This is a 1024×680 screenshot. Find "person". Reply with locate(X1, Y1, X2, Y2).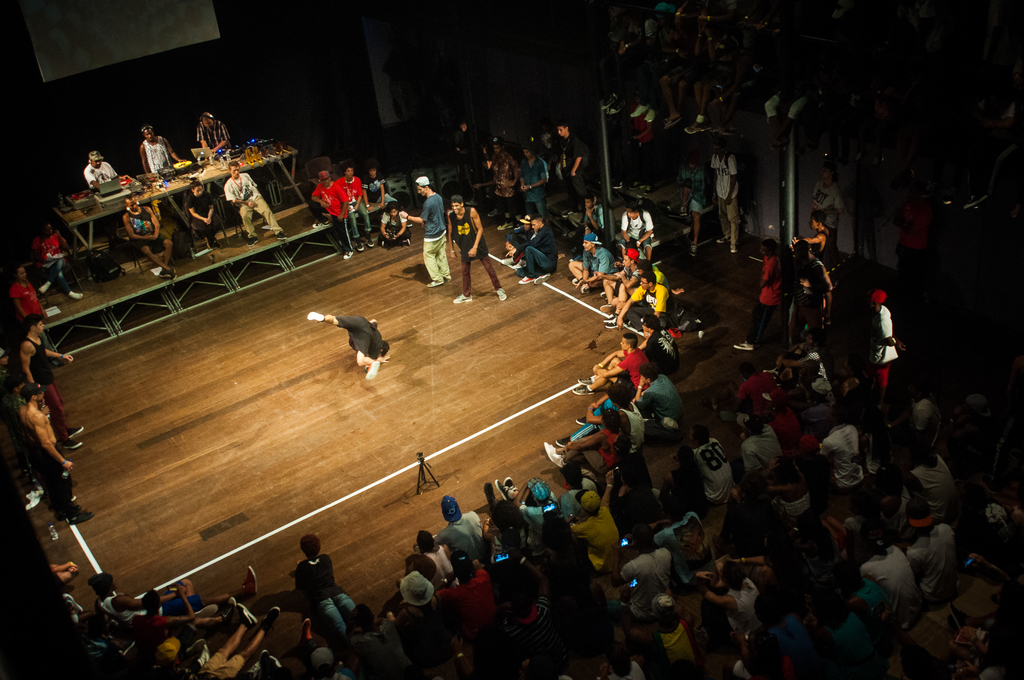
locate(602, 638, 659, 676).
